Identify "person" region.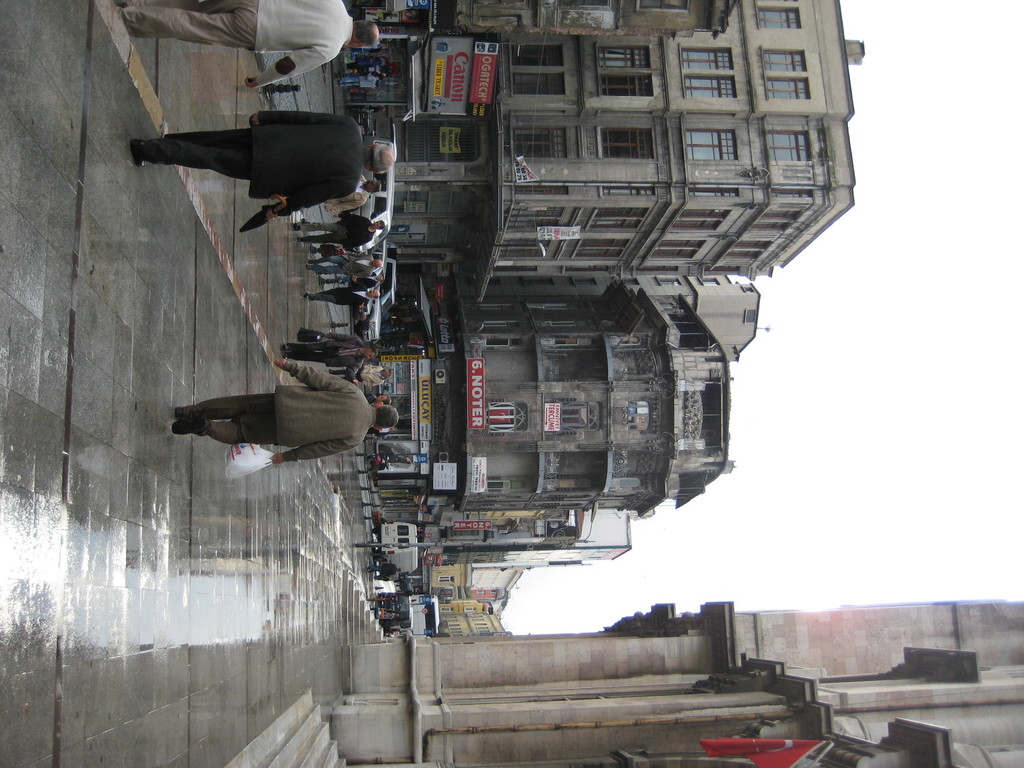
Region: (x1=364, y1=394, x2=393, y2=403).
